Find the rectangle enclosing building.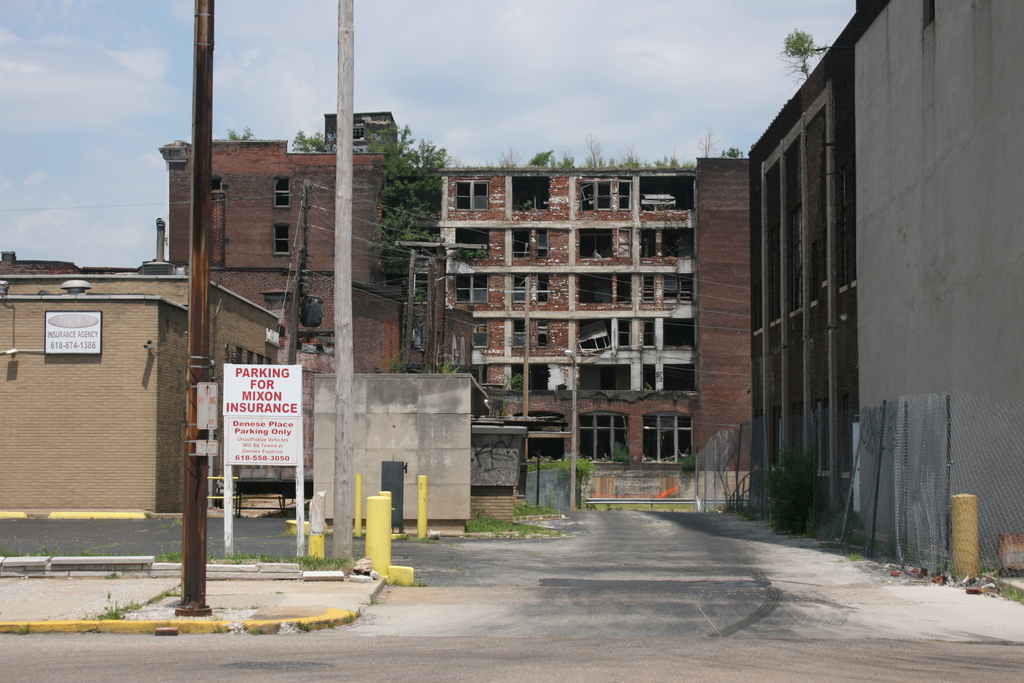
x1=417 y1=165 x2=701 y2=473.
